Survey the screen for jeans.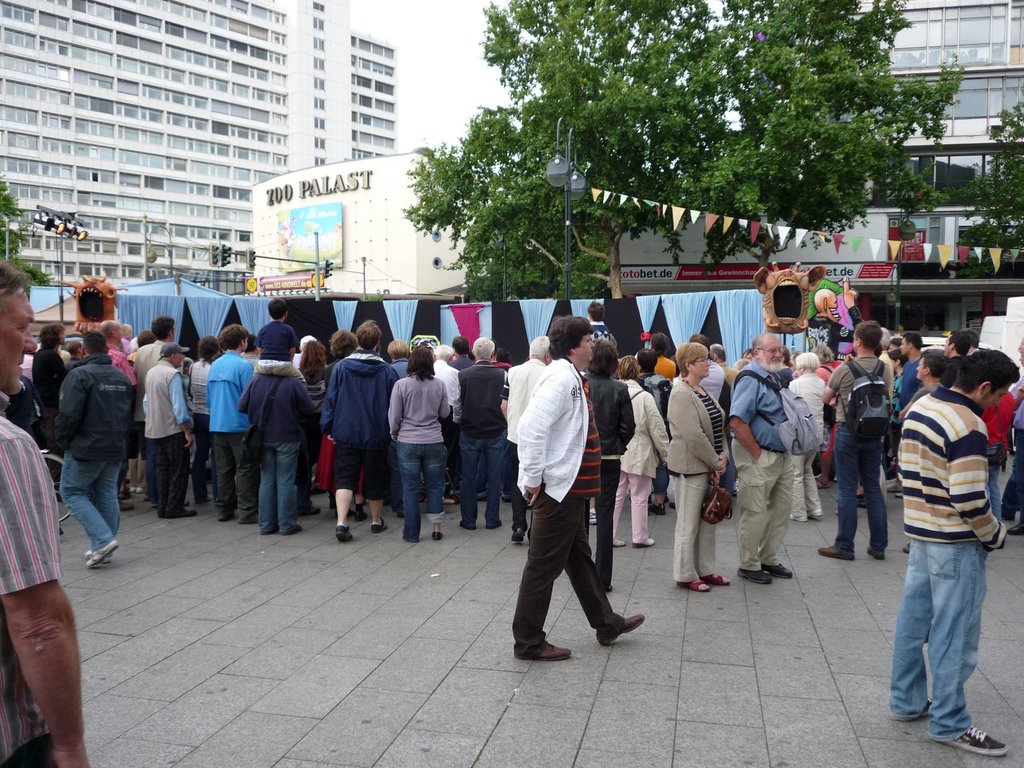
Survey found: region(888, 424, 915, 495).
